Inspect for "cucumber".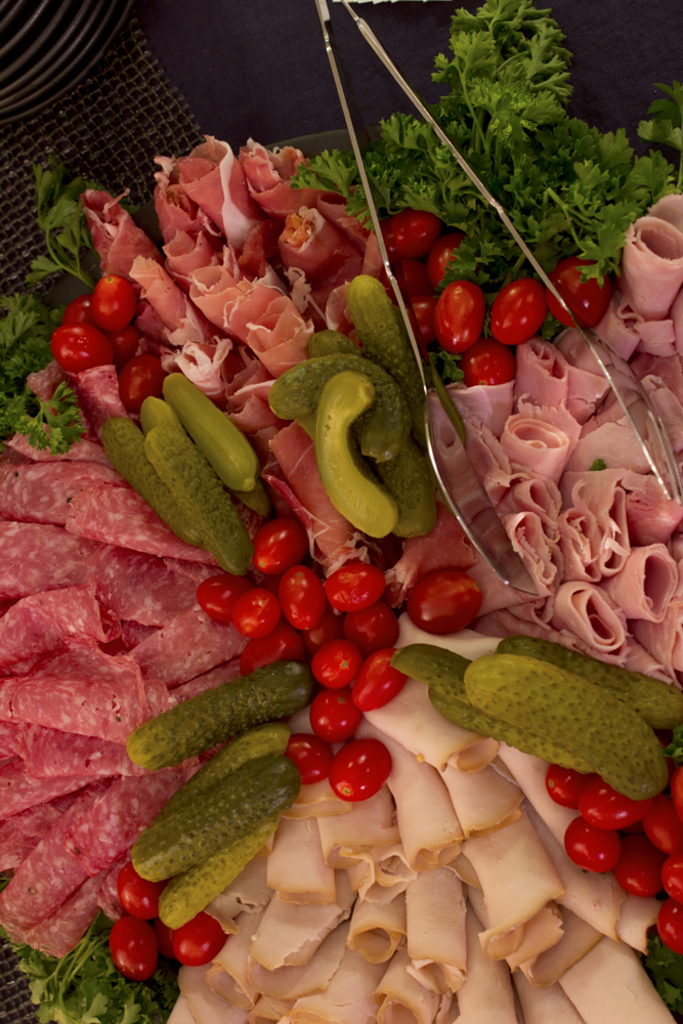
Inspection: rect(316, 369, 397, 532).
